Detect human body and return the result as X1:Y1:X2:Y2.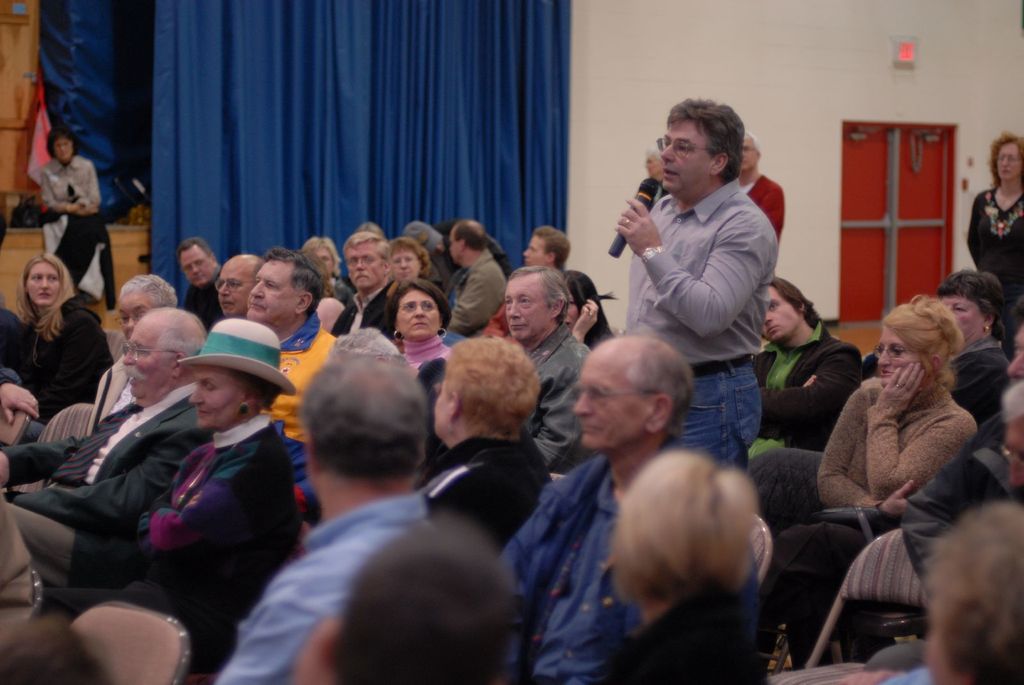
934:267:1000:418.
